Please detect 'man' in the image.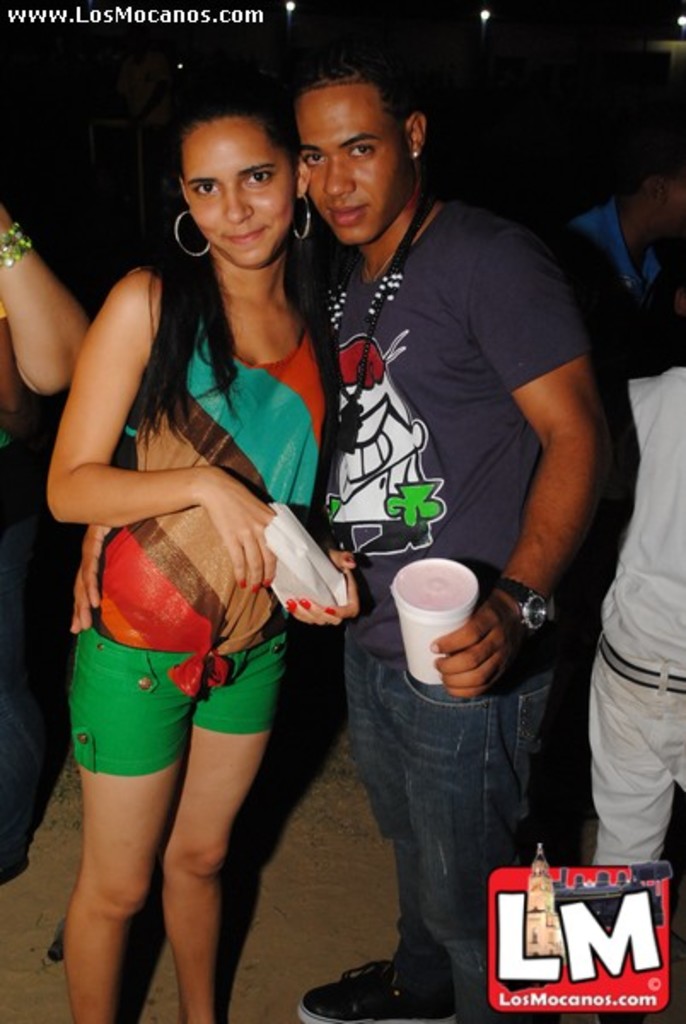
select_region(263, 48, 613, 882).
